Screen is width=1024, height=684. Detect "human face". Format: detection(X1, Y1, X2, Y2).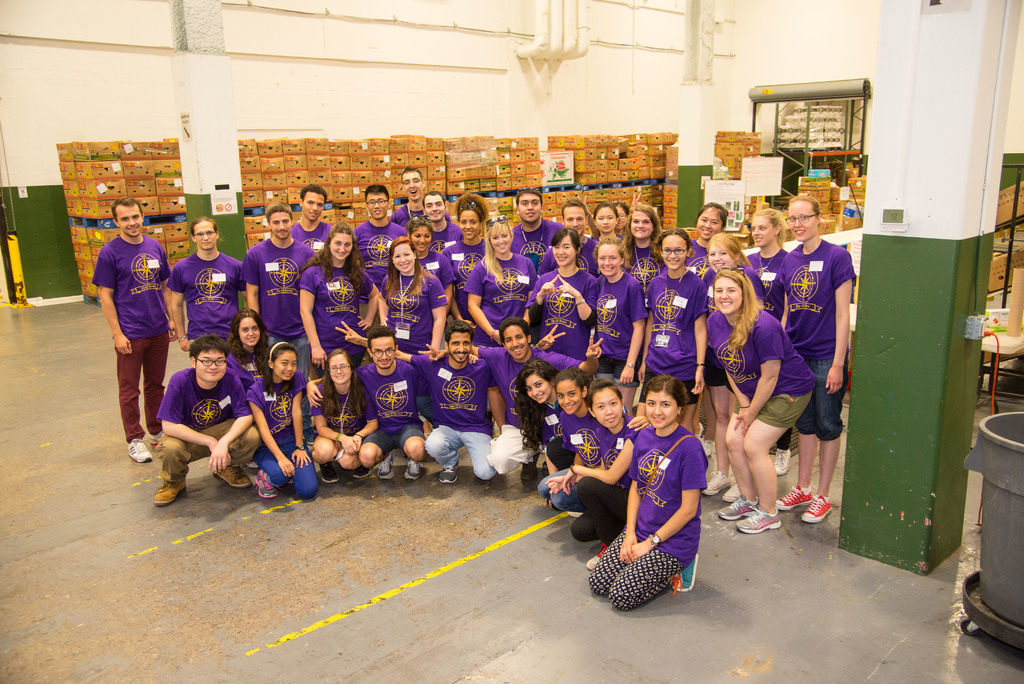
detection(116, 205, 140, 238).
